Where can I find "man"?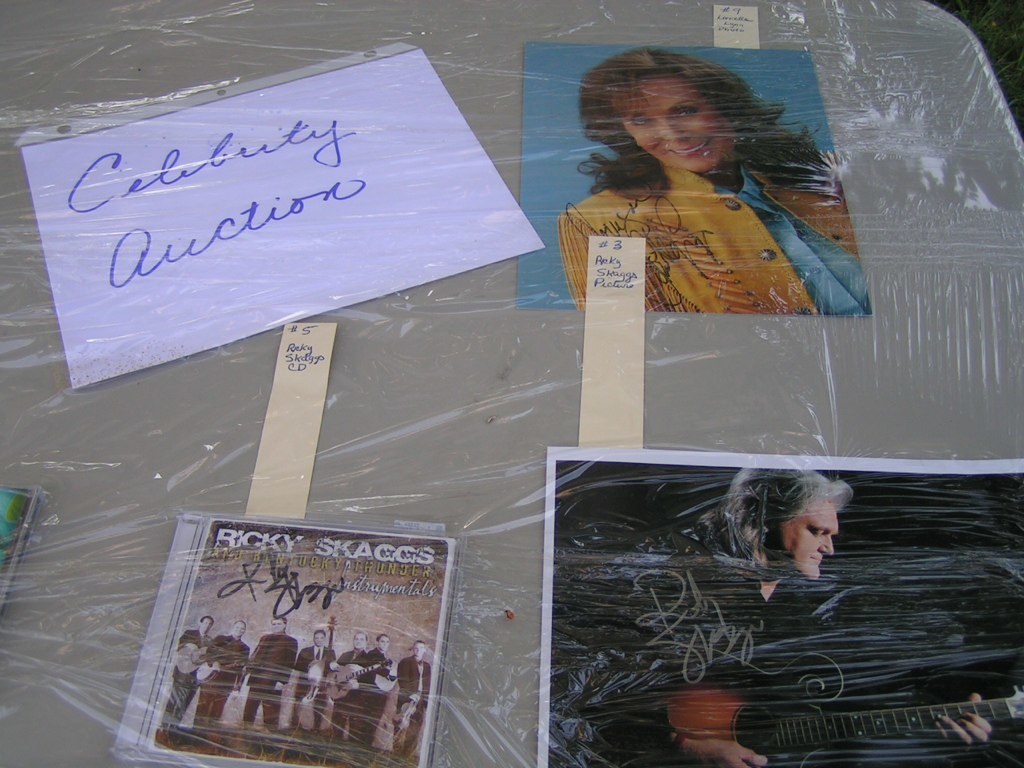
You can find it at select_region(158, 617, 213, 734).
